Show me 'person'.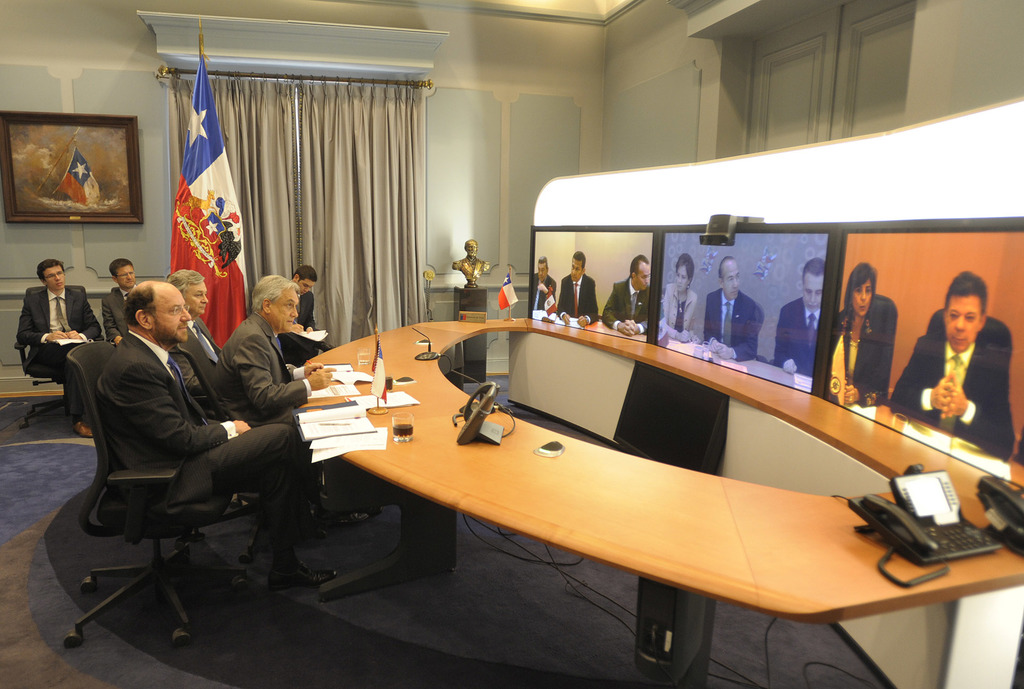
'person' is here: <box>775,255,815,376</box>.
